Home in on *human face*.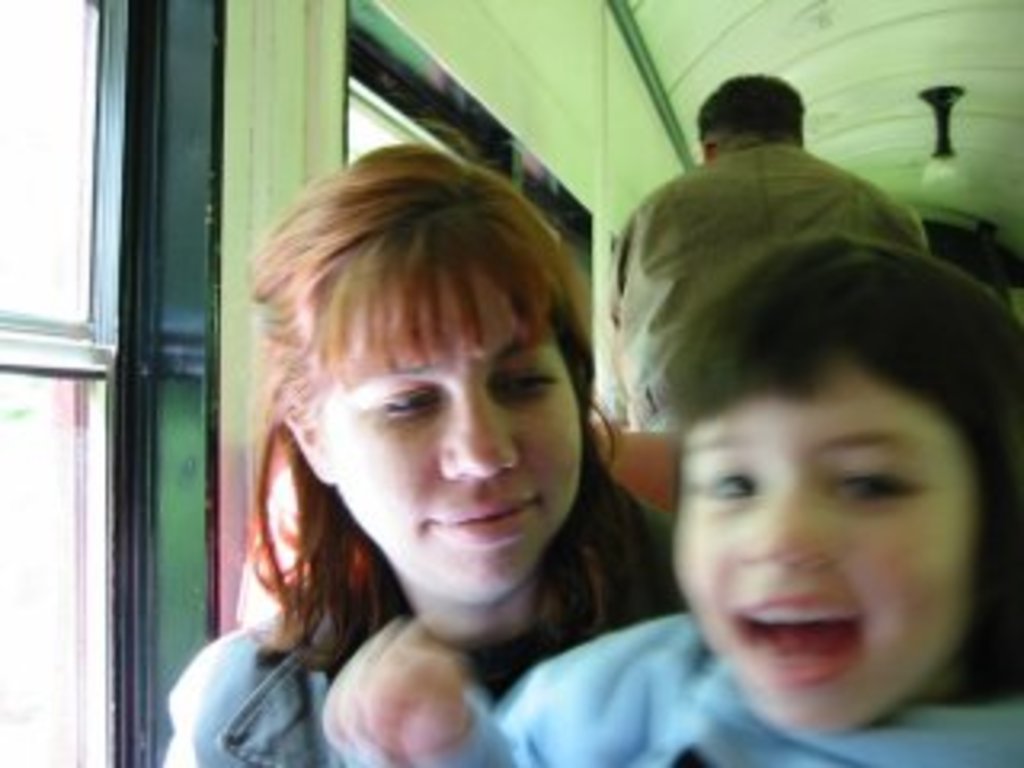
Homed in at x1=678, y1=349, x2=973, y2=733.
